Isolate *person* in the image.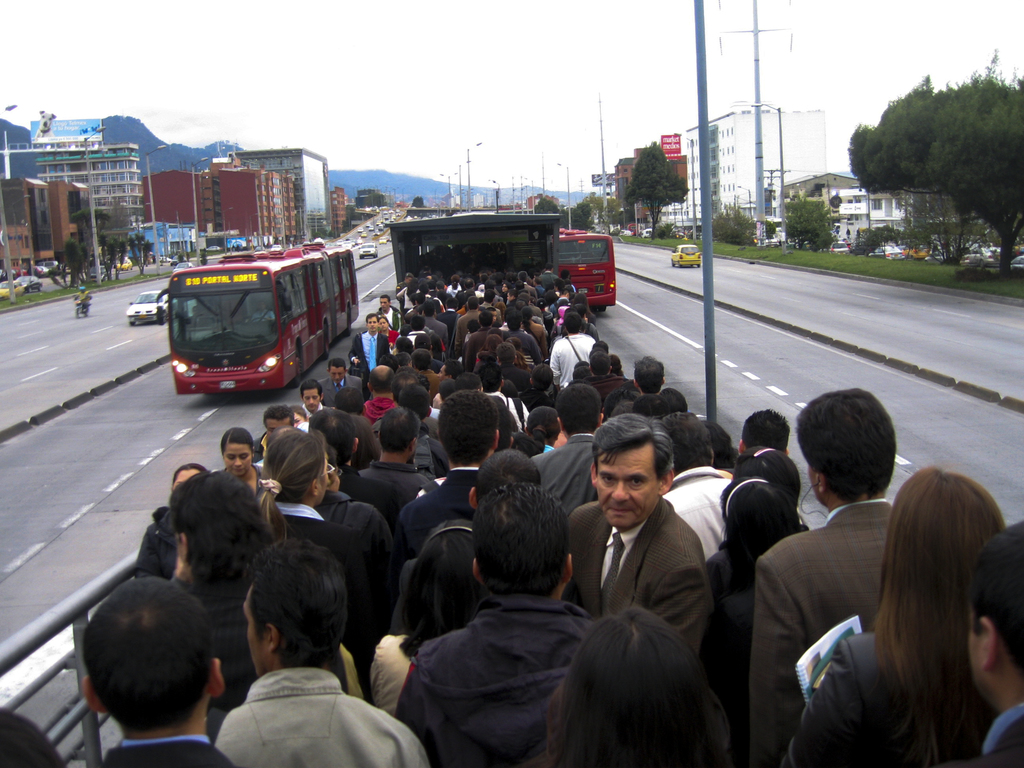
Isolated region: rect(68, 287, 95, 312).
